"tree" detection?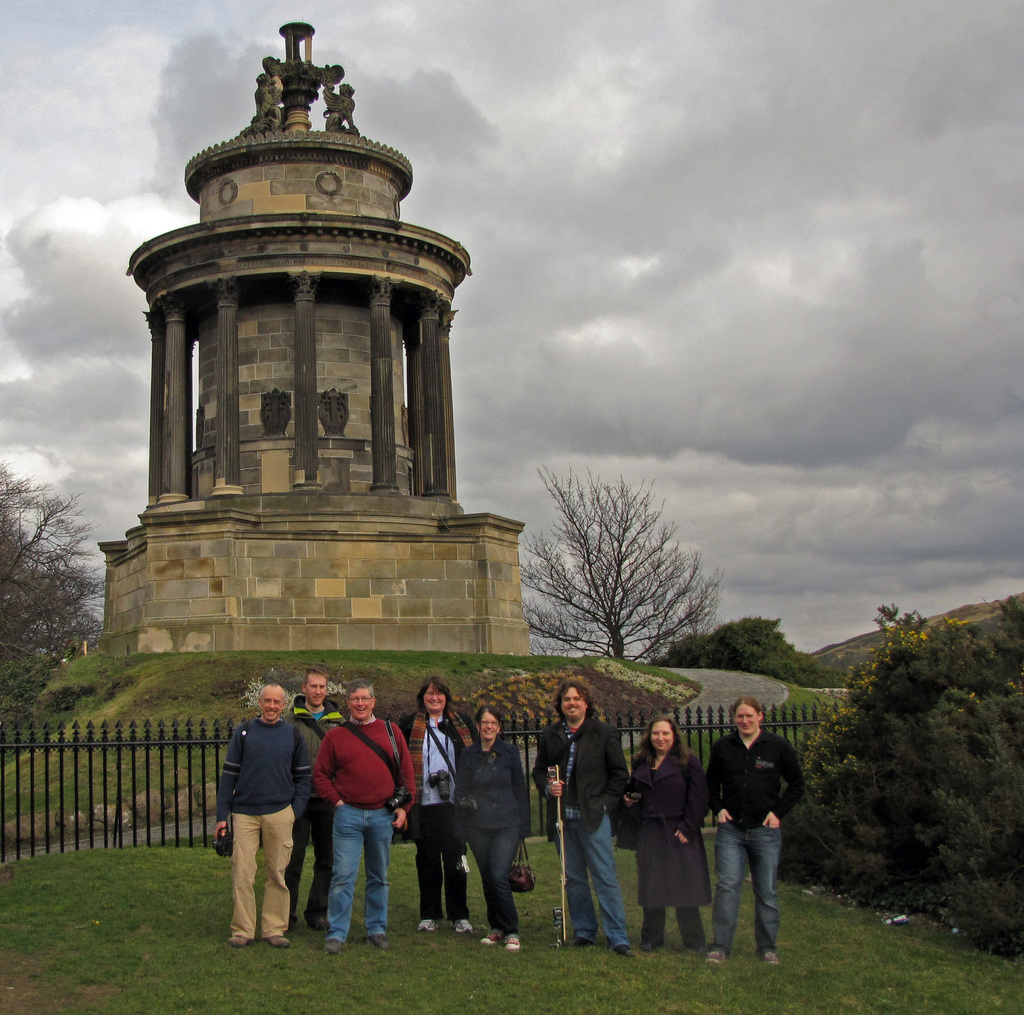
rect(646, 619, 842, 691)
